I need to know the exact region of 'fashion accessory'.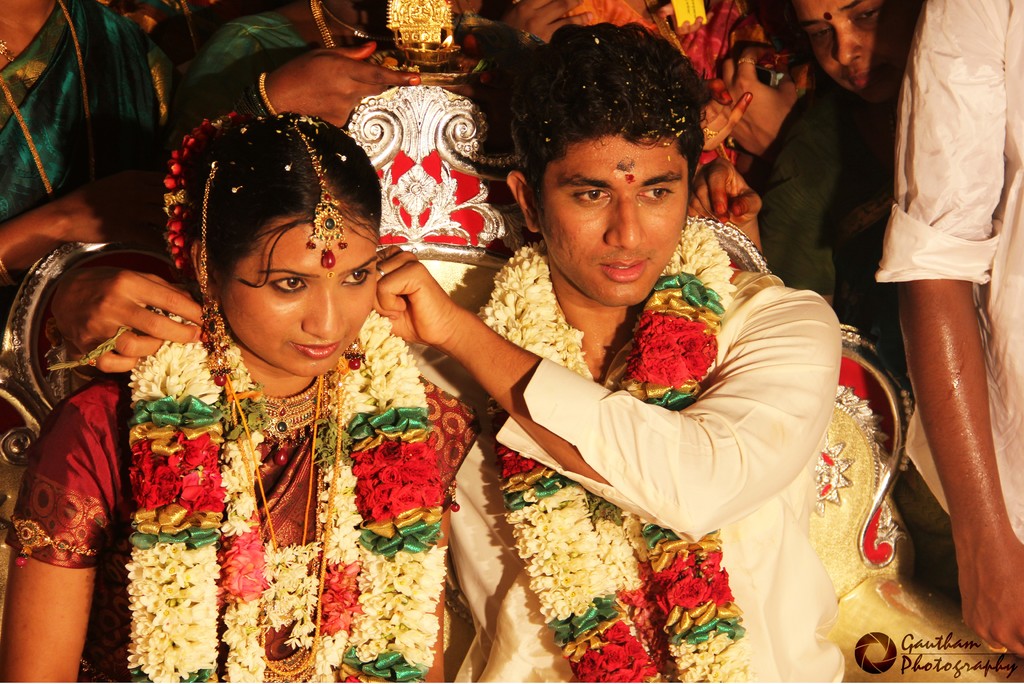
Region: (241,367,339,466).
